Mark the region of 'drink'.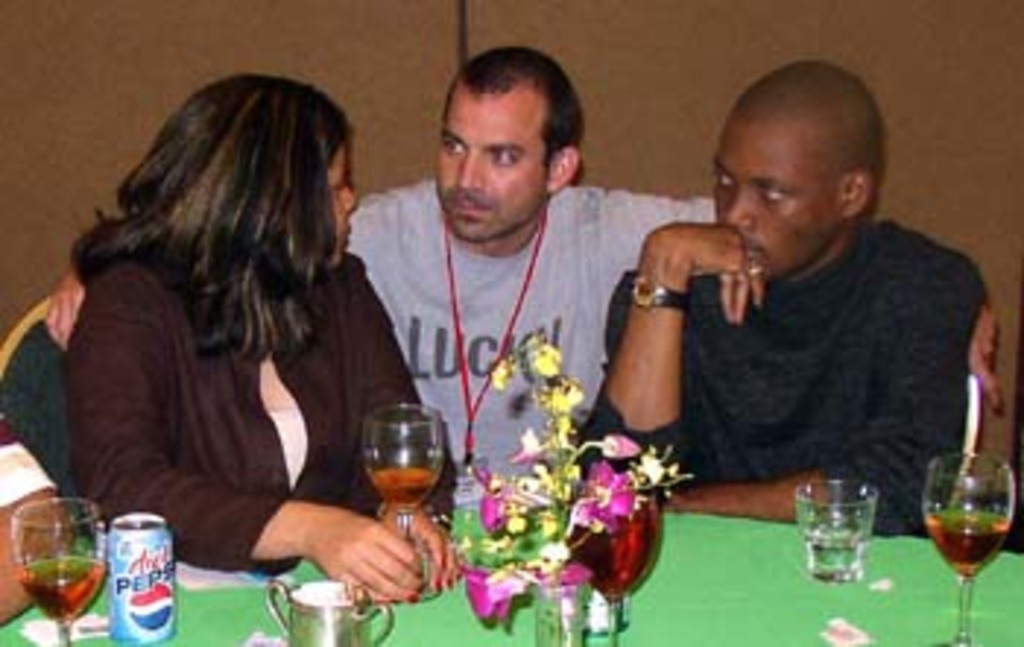
Region: x1=342, y1=398, x2=445, y2=542.
